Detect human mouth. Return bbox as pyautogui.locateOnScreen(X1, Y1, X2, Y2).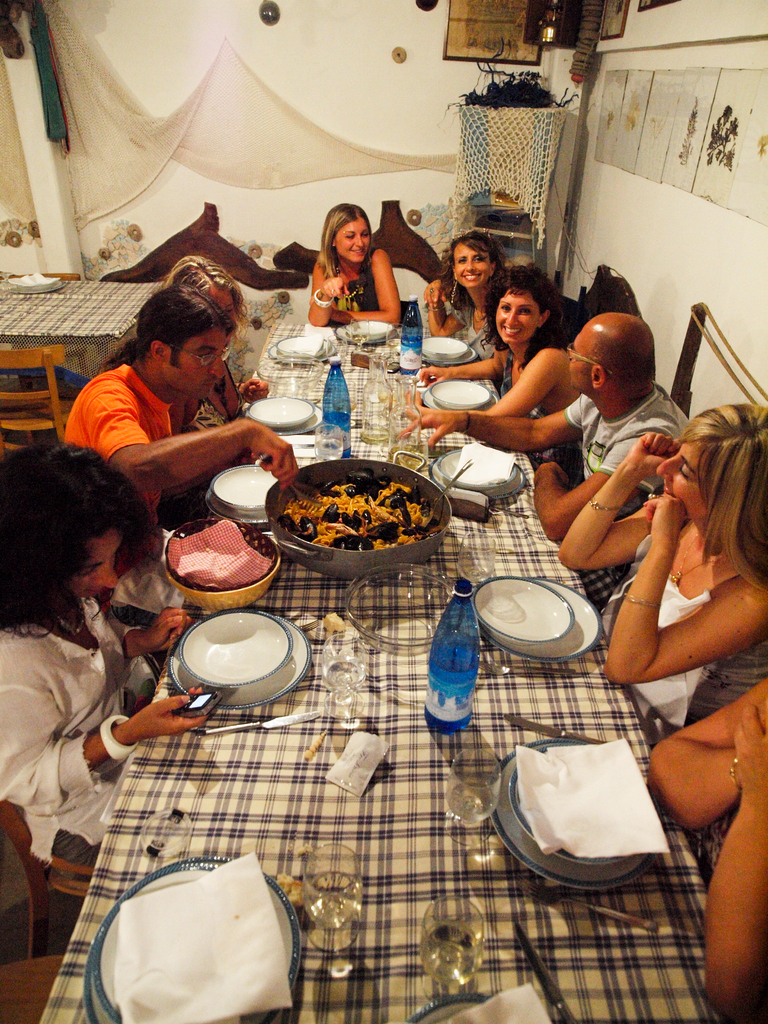
pyautogui.locateOnScreen(500, 324, 522, 337).
